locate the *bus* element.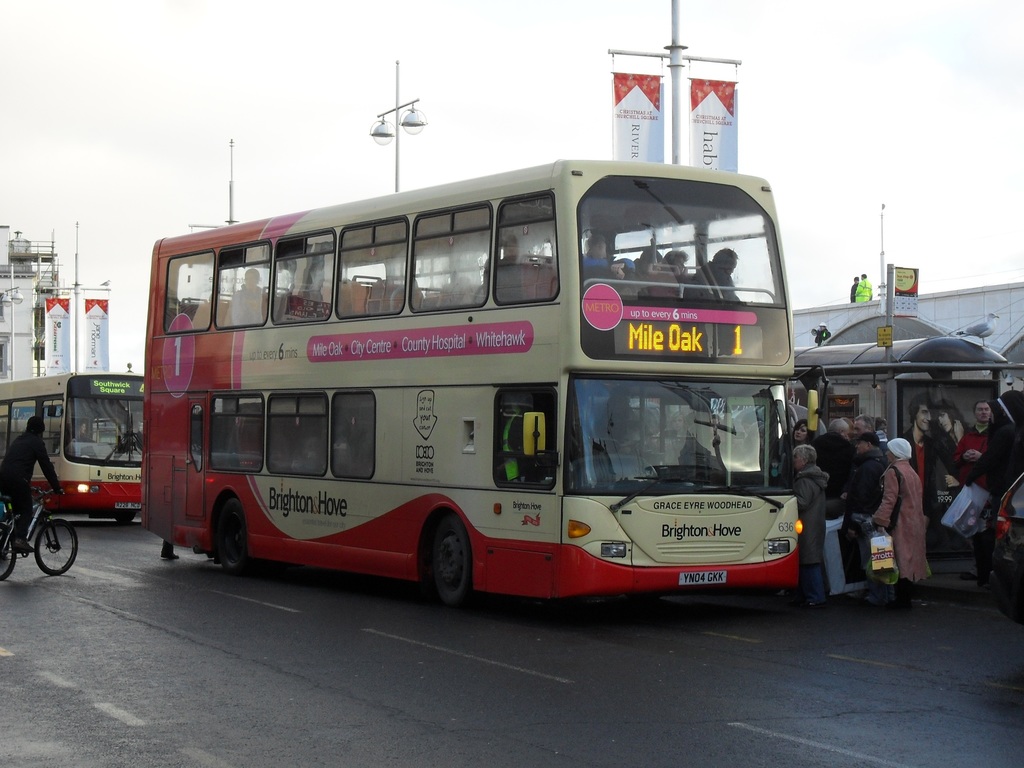
Element bbox: box=[0, 371, 148, 526].
